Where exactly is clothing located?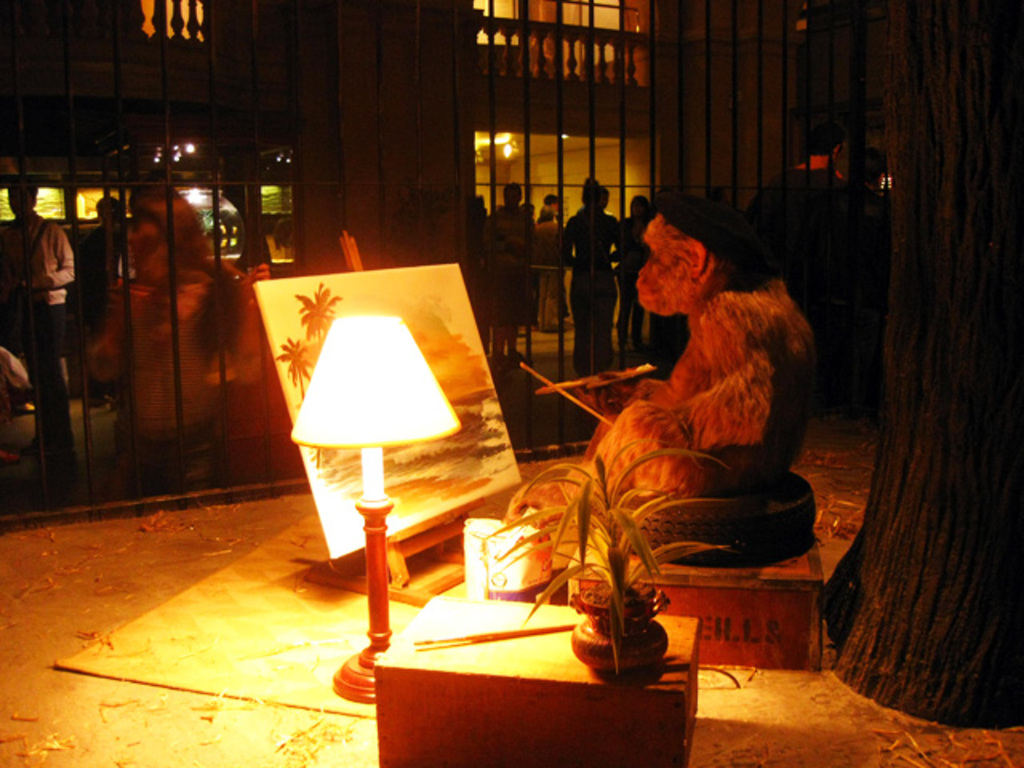
Its bounding box is x1=0 y1=205 x2=86 y2=458.
